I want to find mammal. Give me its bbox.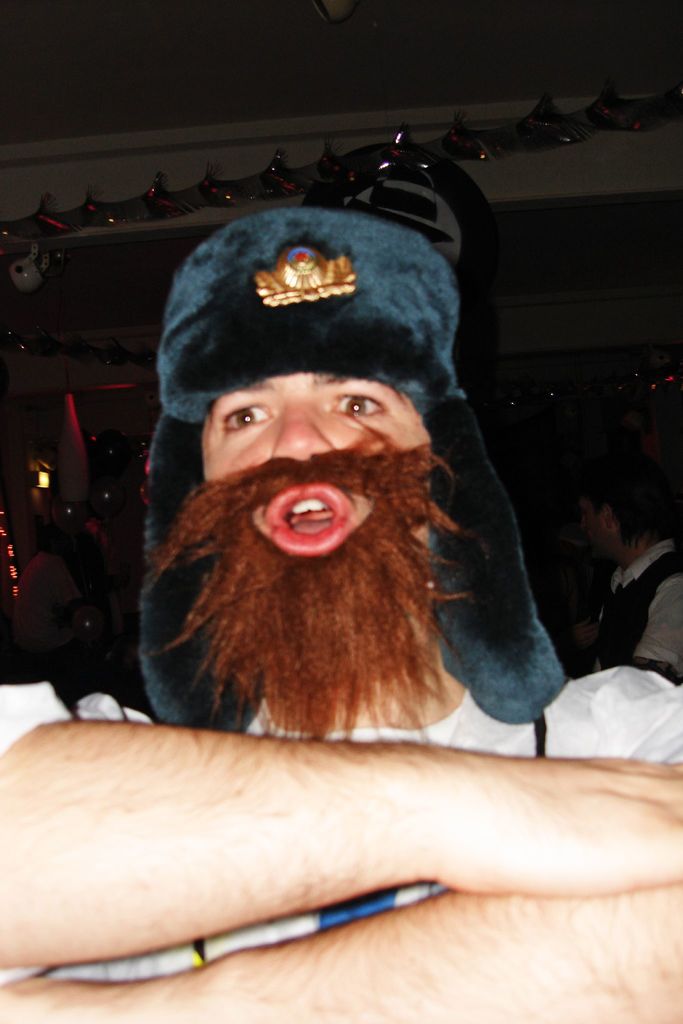
88, 145, 634, 883.
